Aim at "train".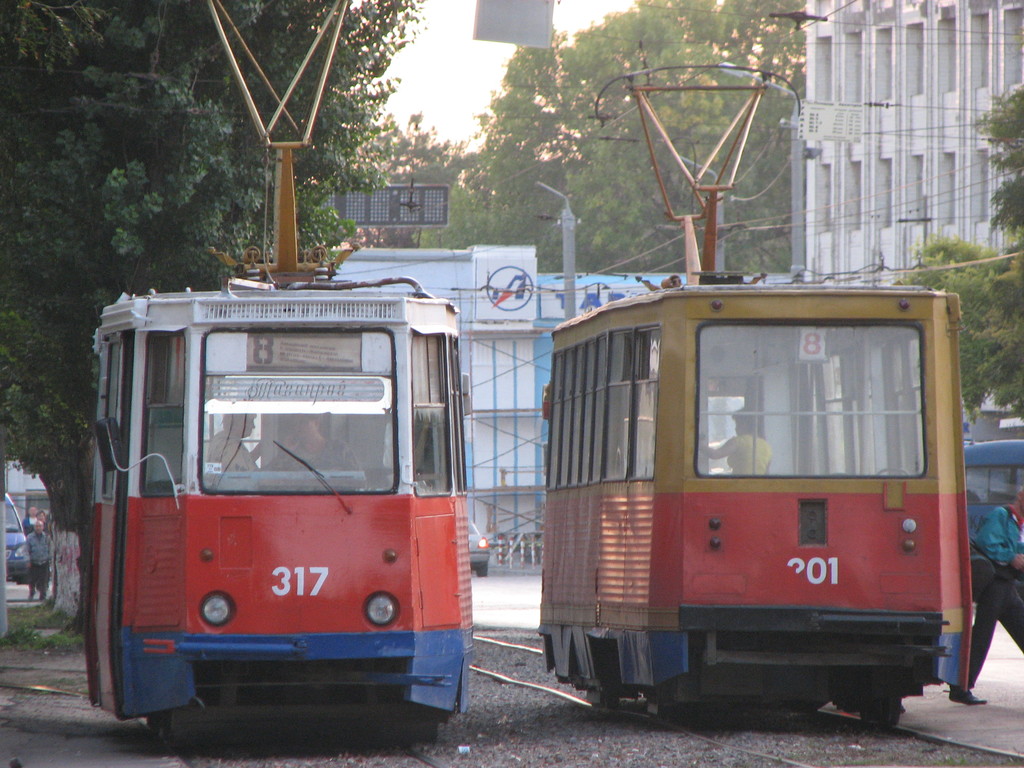
Aimed at [545, 64, 966, 735].
